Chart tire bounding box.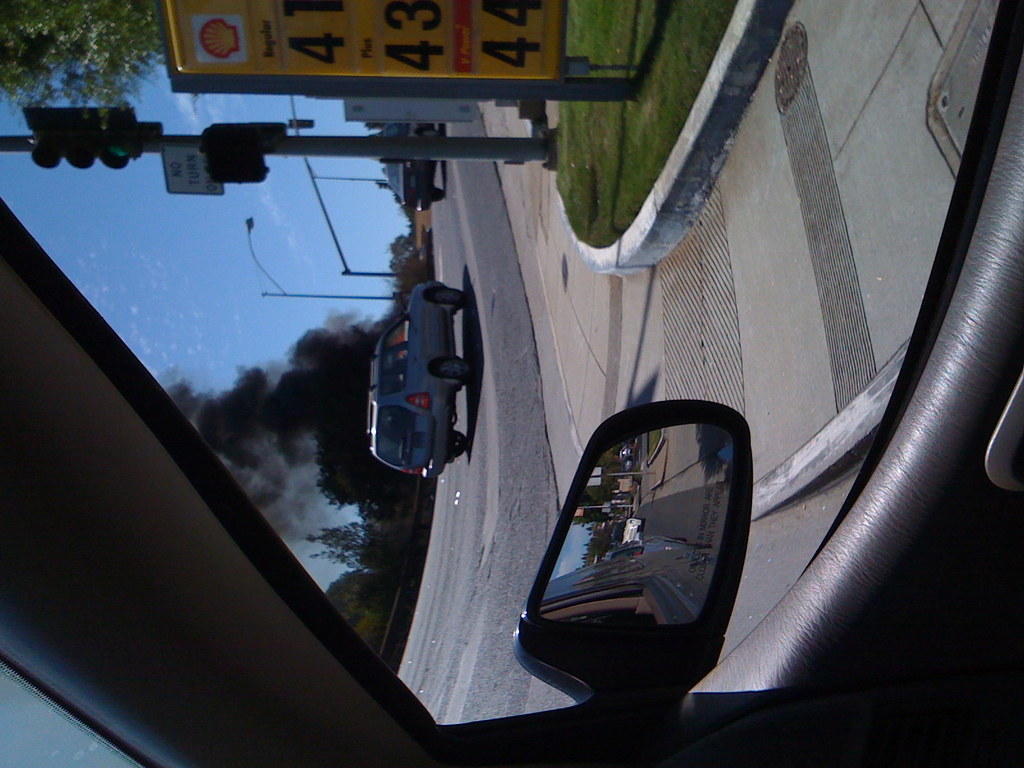
Charted: BBox(428, 356, 473, 380).
